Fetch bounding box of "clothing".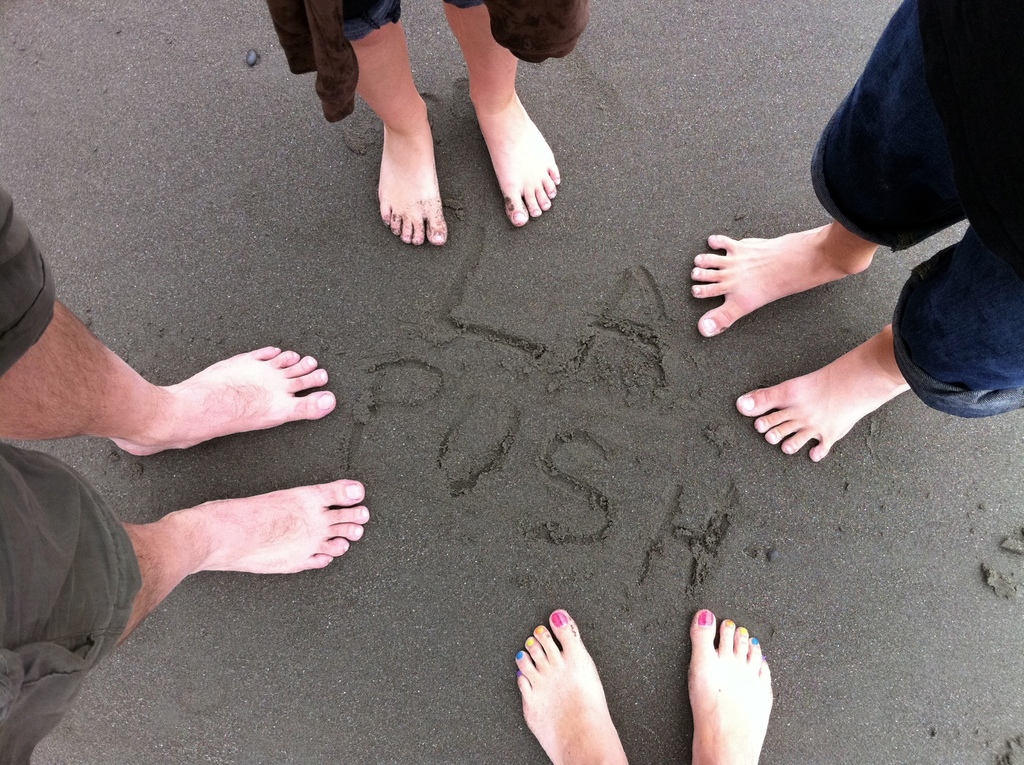
Bbox: [x1=1, y1=184, x2=57, y2=374].
